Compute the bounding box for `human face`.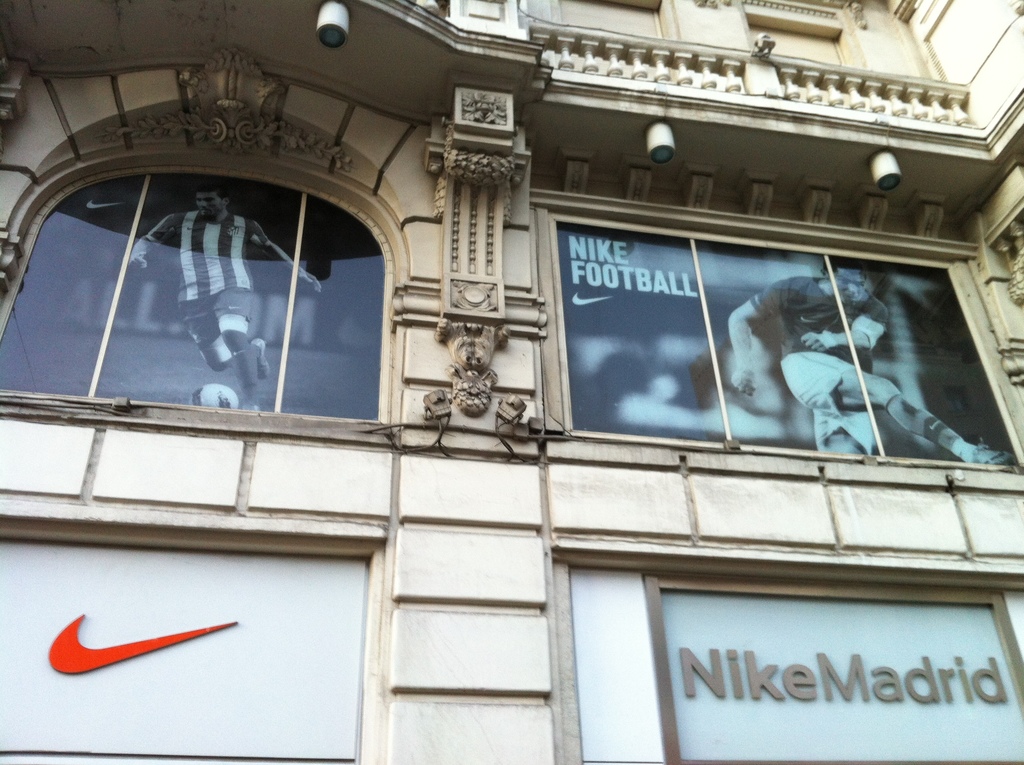
bbox=[197, 192, 223, 217].
